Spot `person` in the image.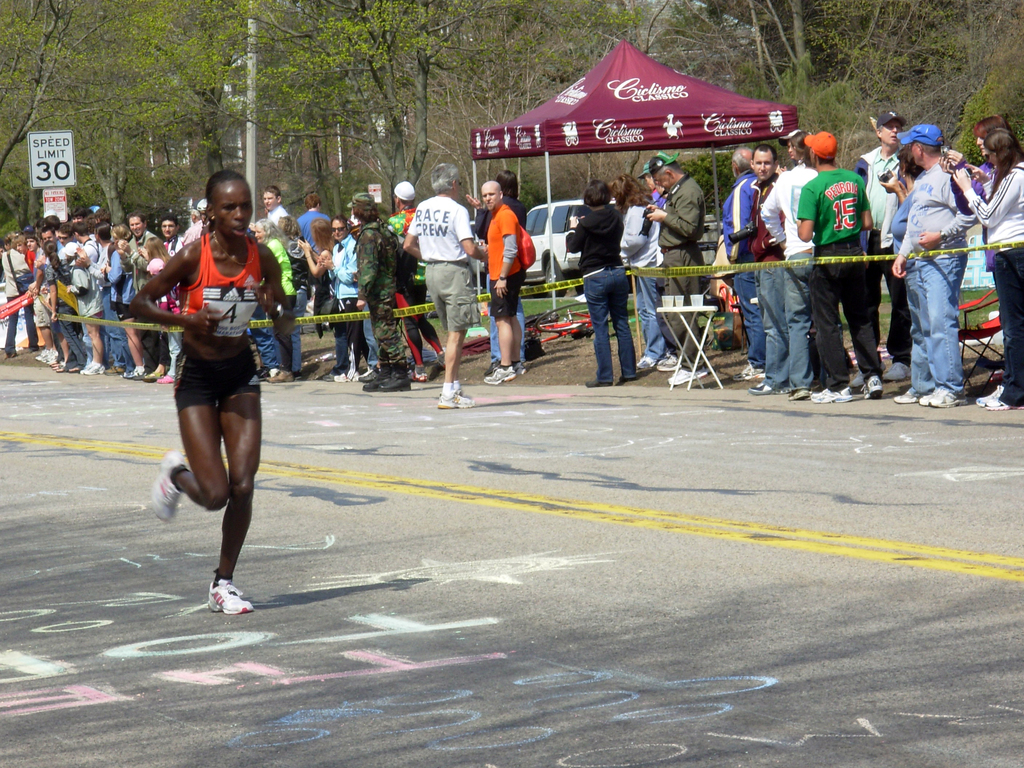
`person` found at 804, 124, 876, 404.
